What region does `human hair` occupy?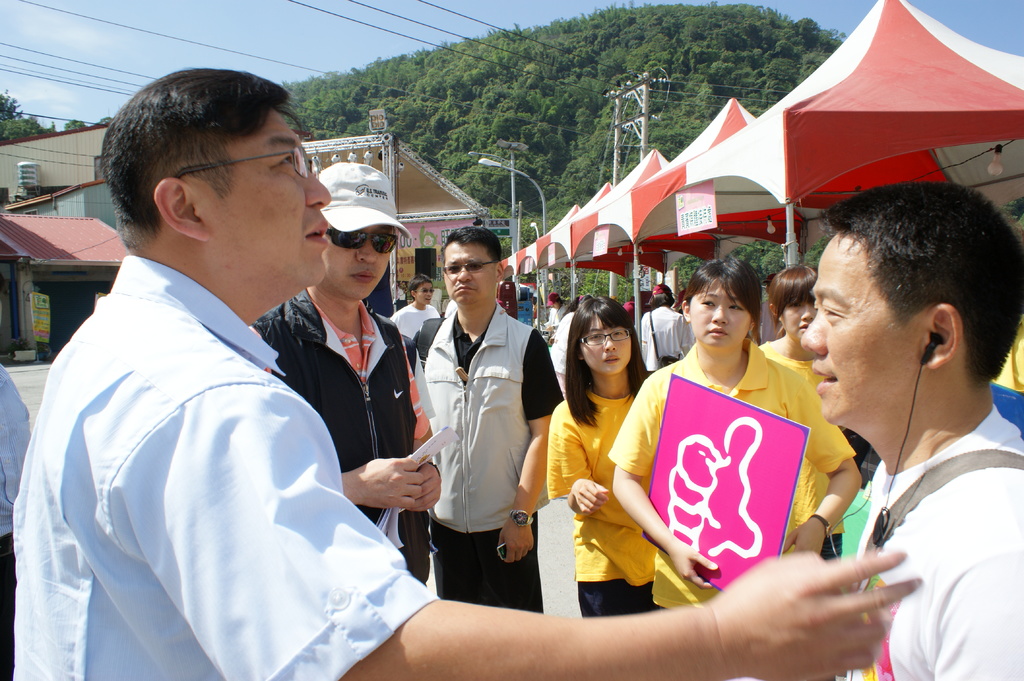
x1=111 y1=63 x2=301 y2=253.
